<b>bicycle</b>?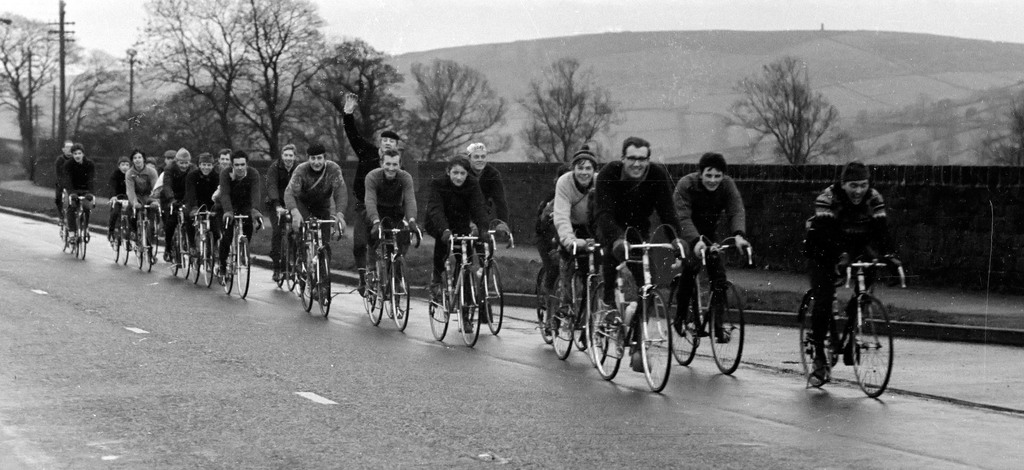
detection(274, 210, 295, 292)
